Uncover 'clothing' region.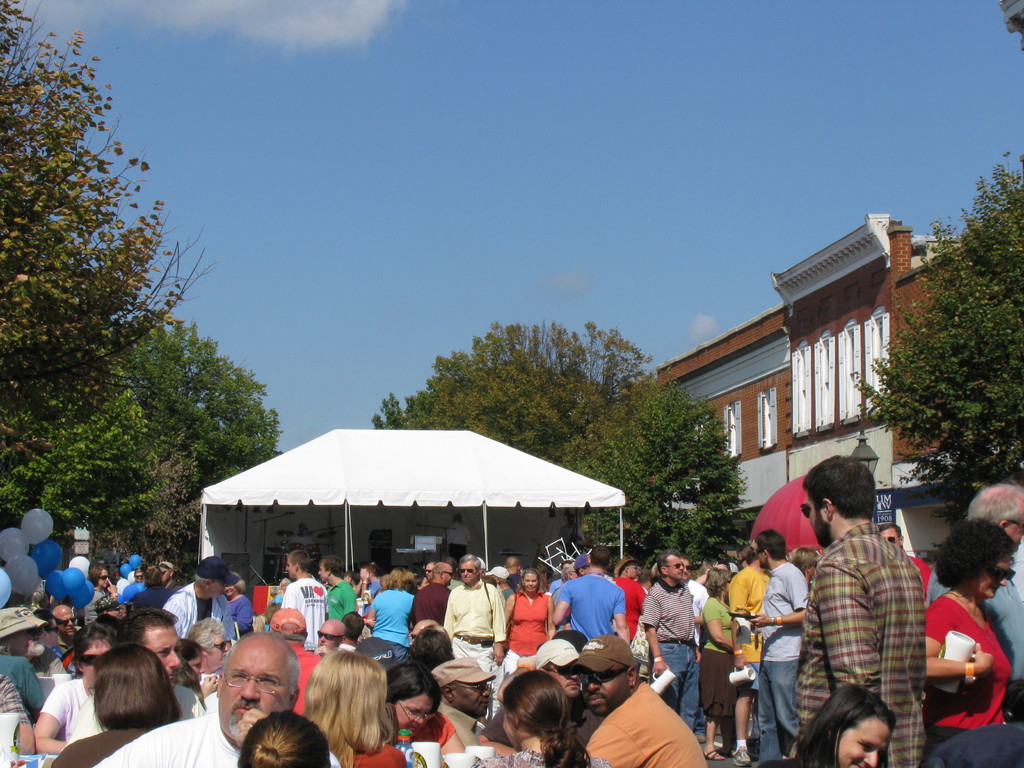
Uncovered: {"x1": 0, "y1": 651, "x2": 51, "y2": 709}.
